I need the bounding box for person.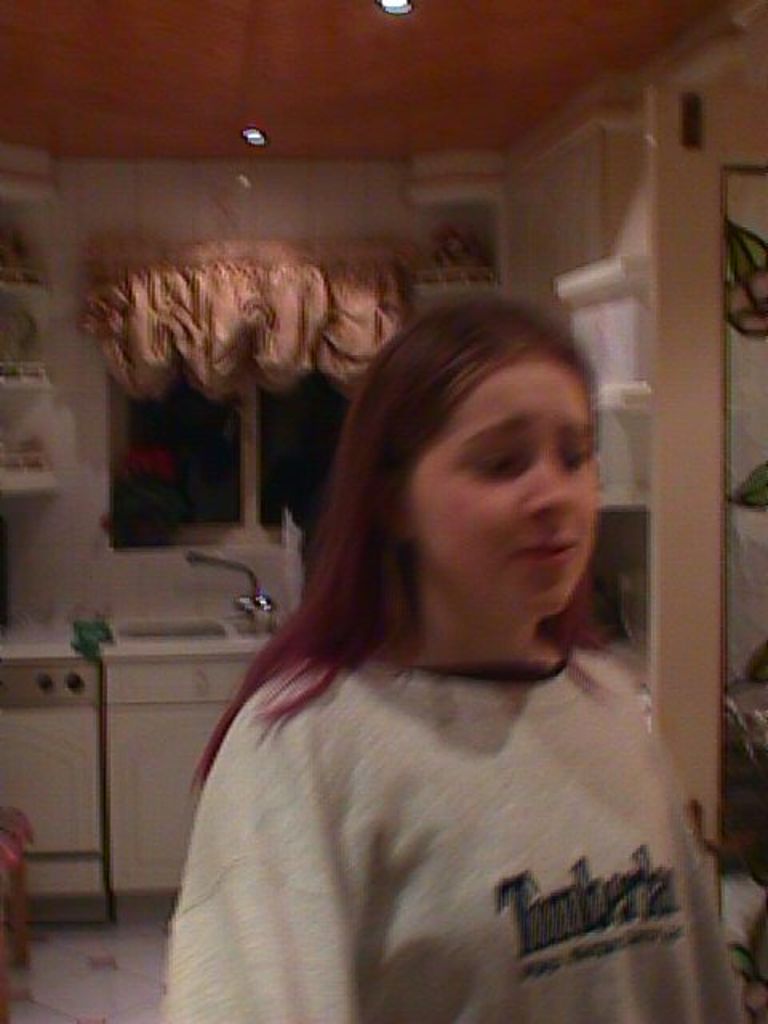
Here it is: {"left": 144, "top": 298, "right": 733, "bottom": 1010}.
